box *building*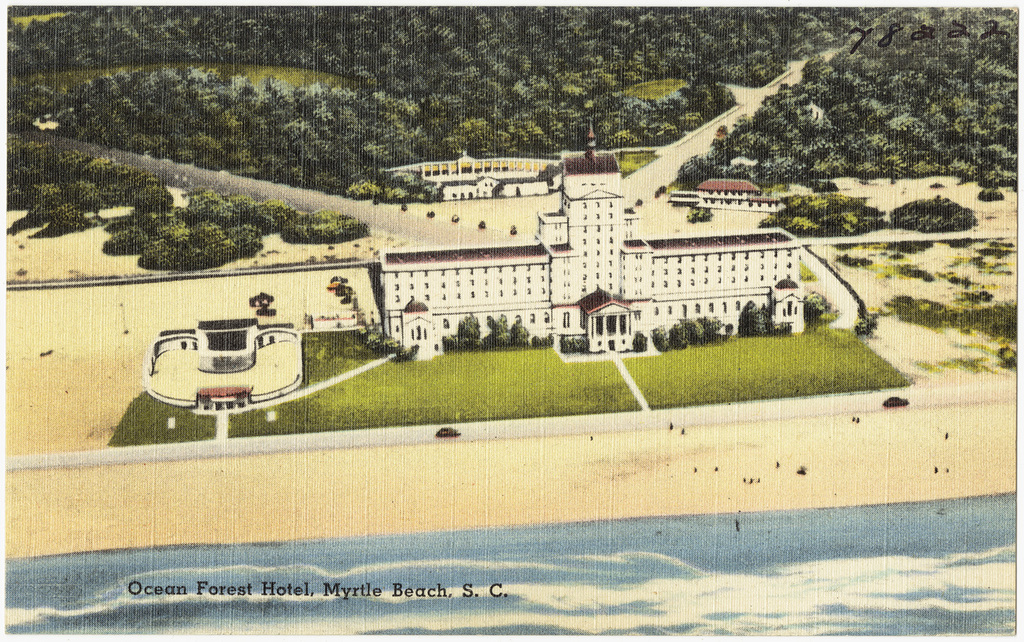
x1=380 y1=124 x2=803 y2=351
